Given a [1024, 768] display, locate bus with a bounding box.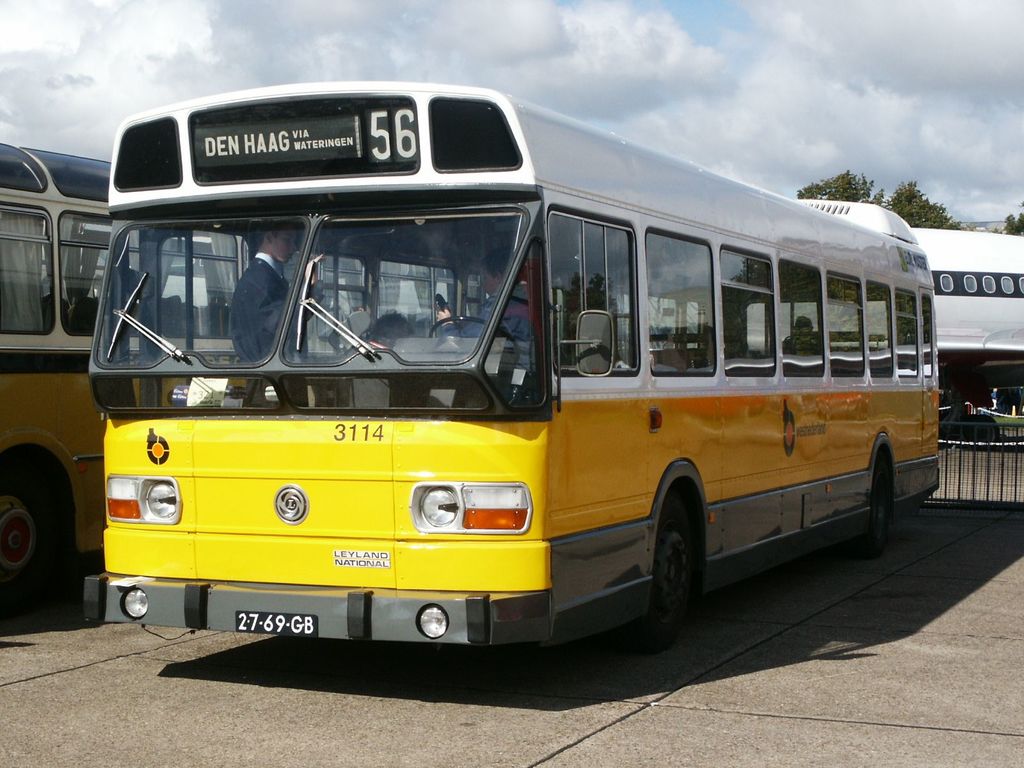
Located: Rect(83, 76, 948, 646).
